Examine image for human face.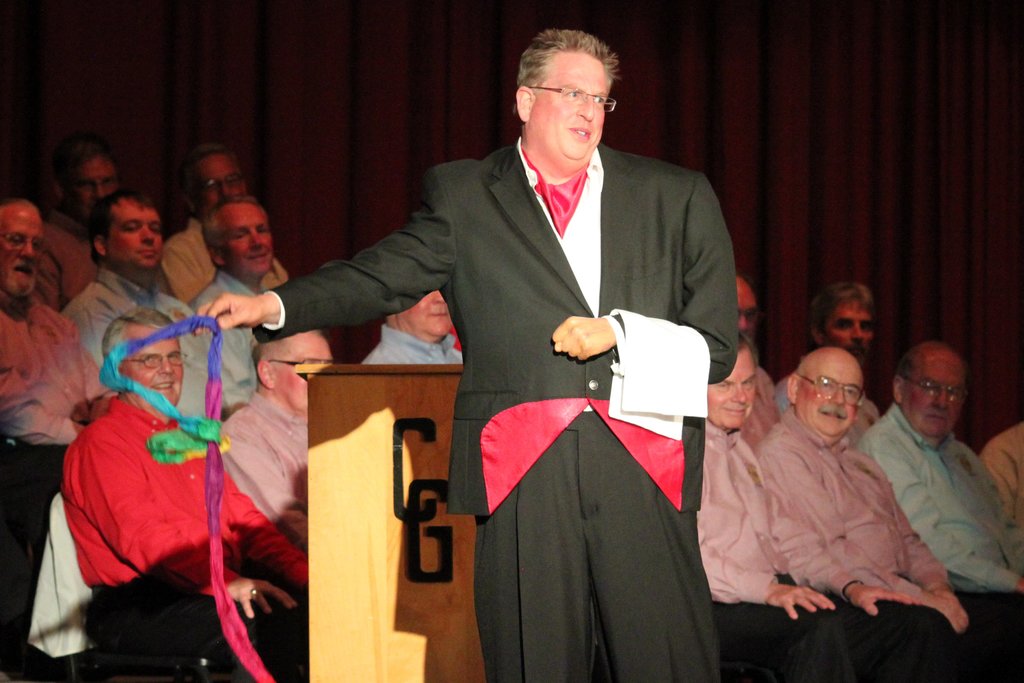
Examination result: select_region(221, 202, 268, 276).
